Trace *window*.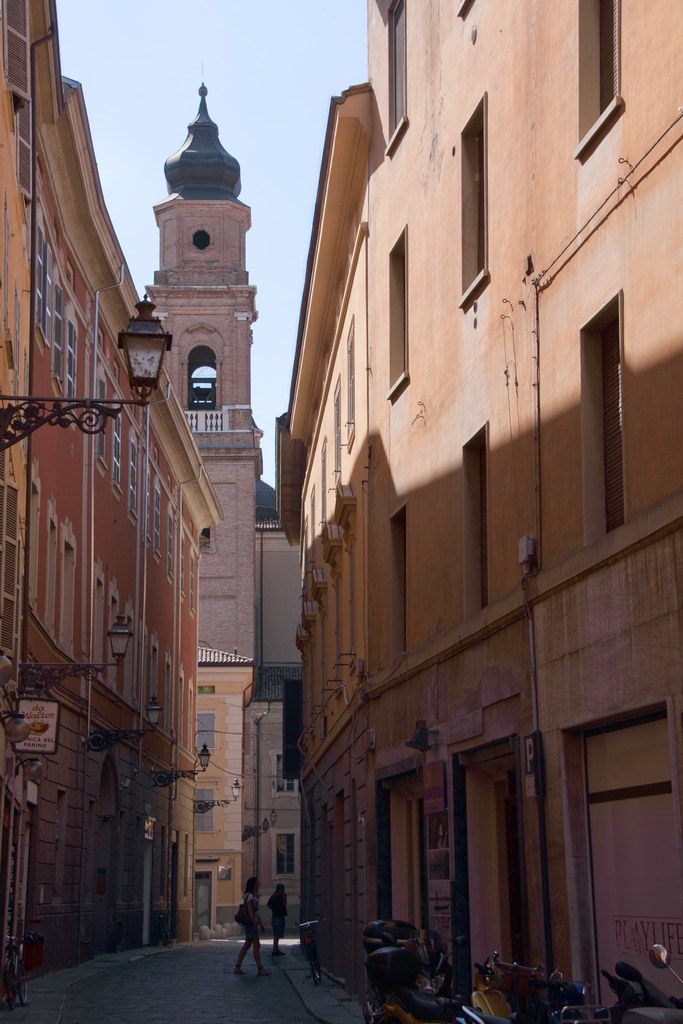
Traced to Rect(383, 232, 415, 392).
